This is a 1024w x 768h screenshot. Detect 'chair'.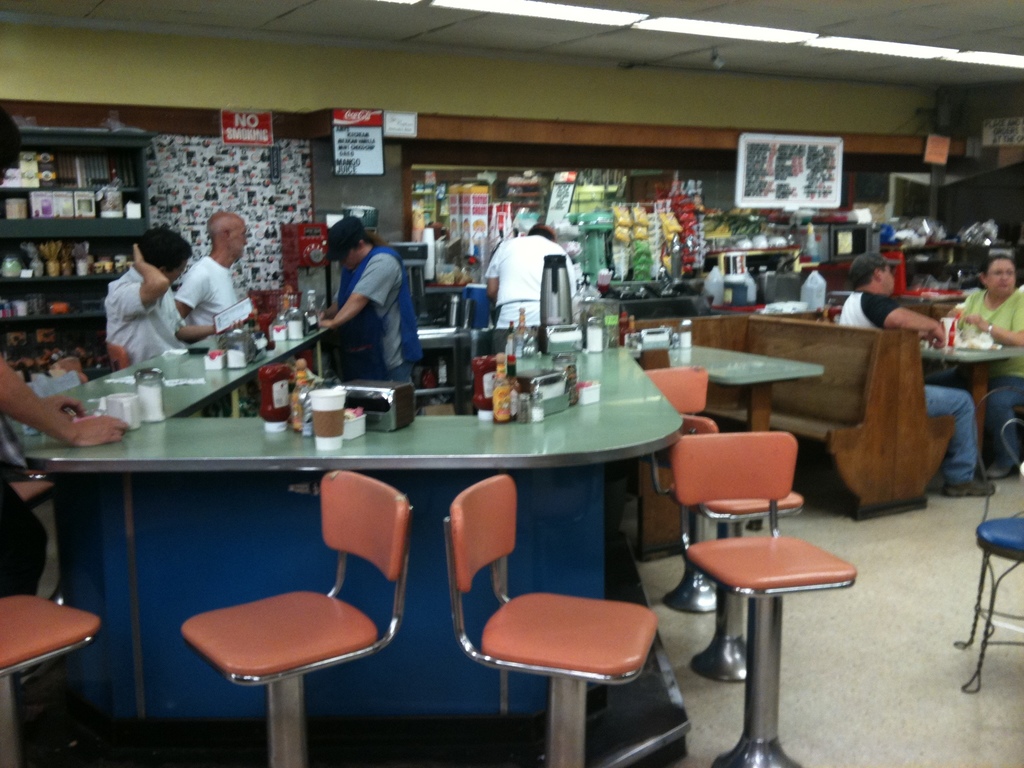
bbox=[634, 364, 721, 611].
